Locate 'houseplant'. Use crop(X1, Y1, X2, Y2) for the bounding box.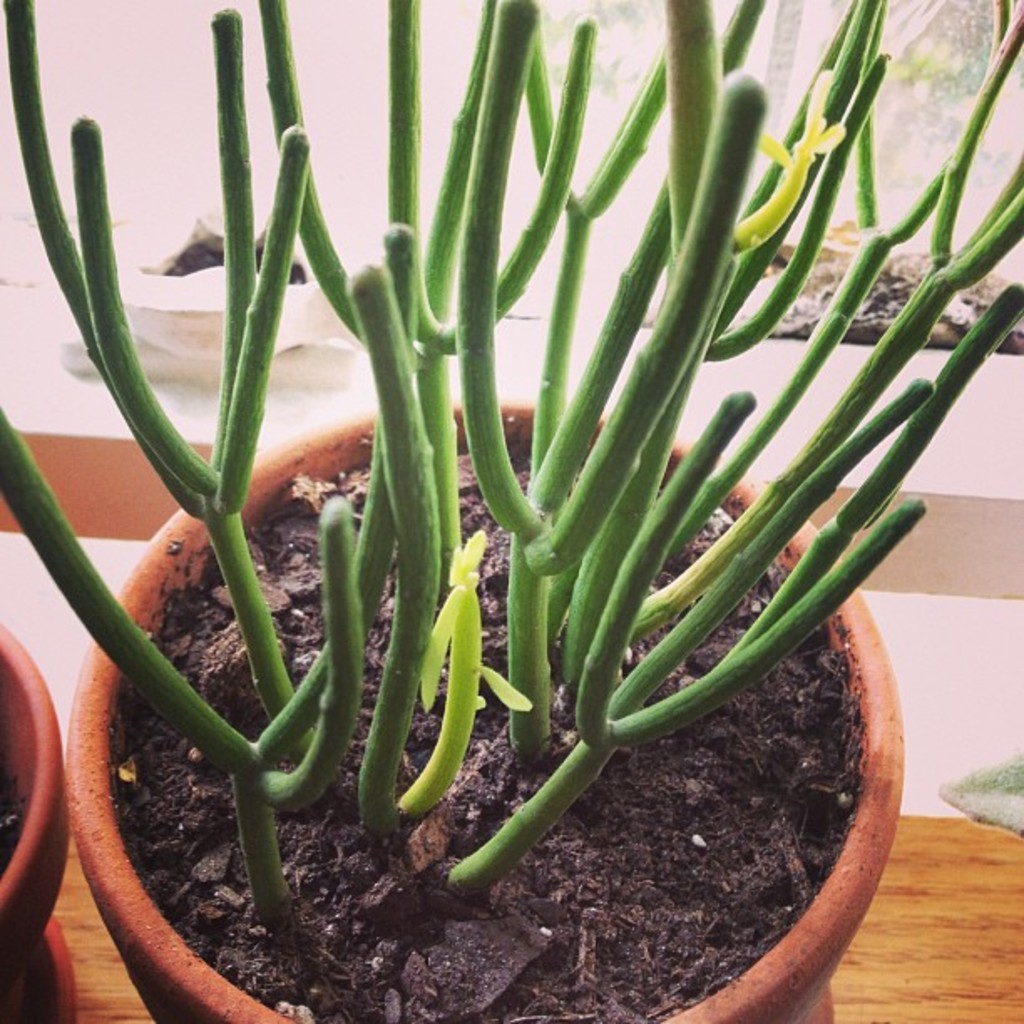
crop(0, 577, 99, 1012).
